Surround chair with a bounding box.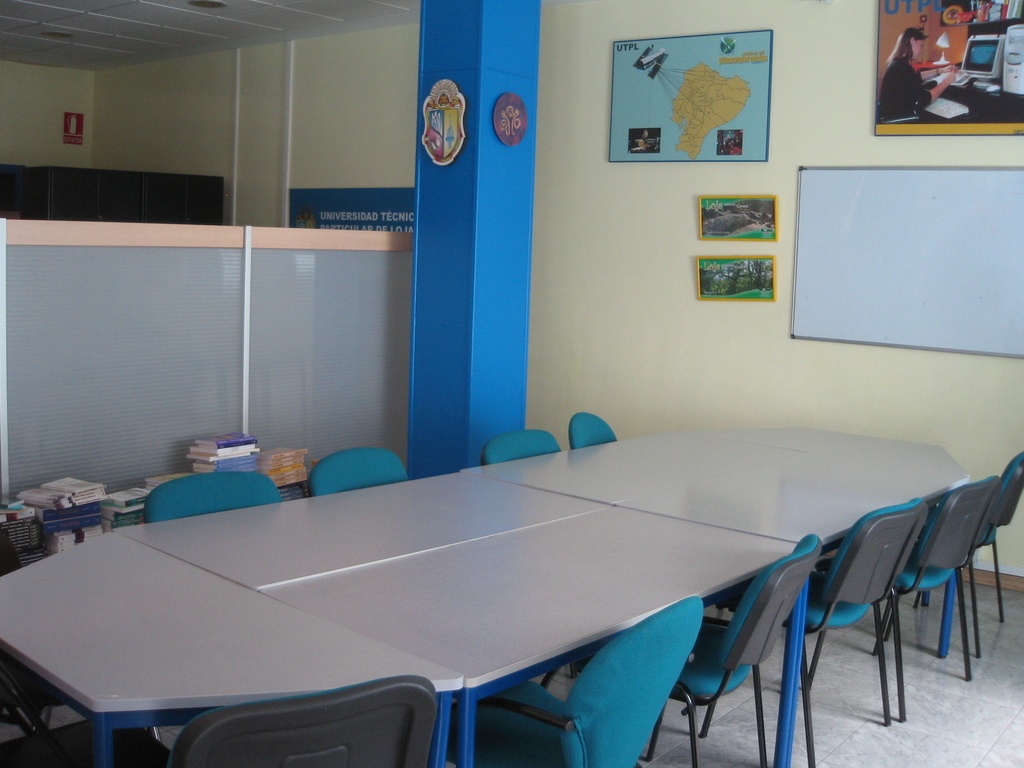
detection(483, 430, 566, 466).
